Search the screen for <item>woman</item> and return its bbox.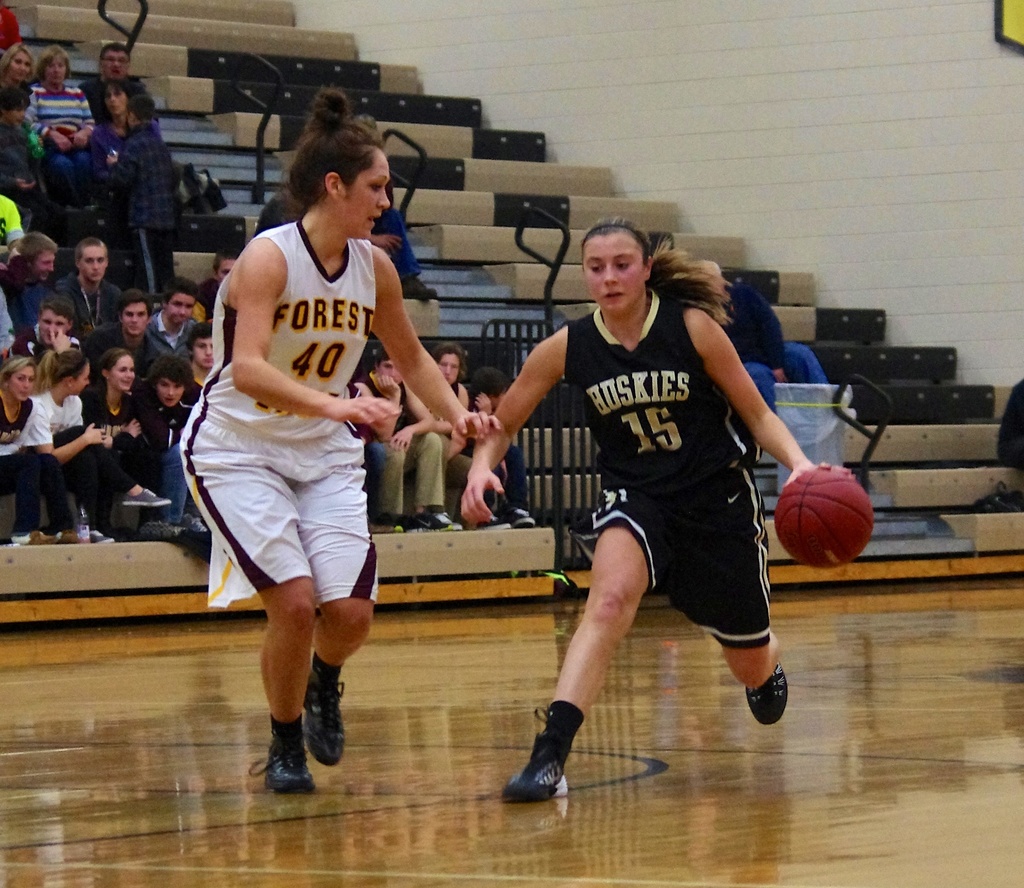
Found: region(20, 340, 108, 545).
